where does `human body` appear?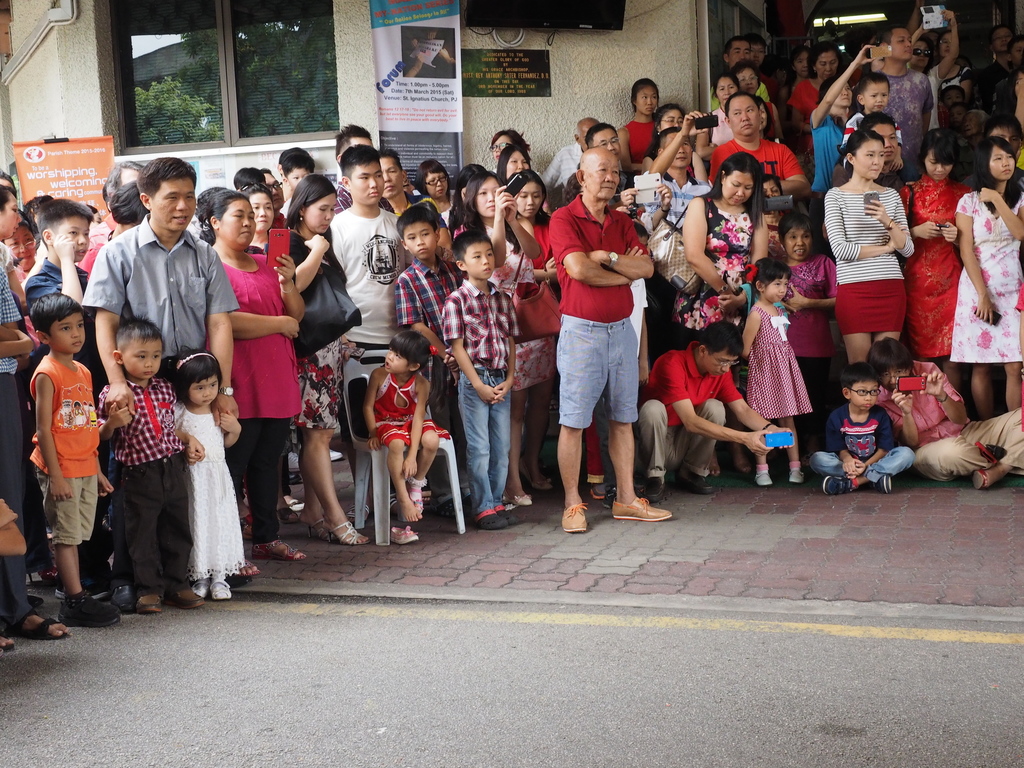
Appears at (876,28,938,140).
